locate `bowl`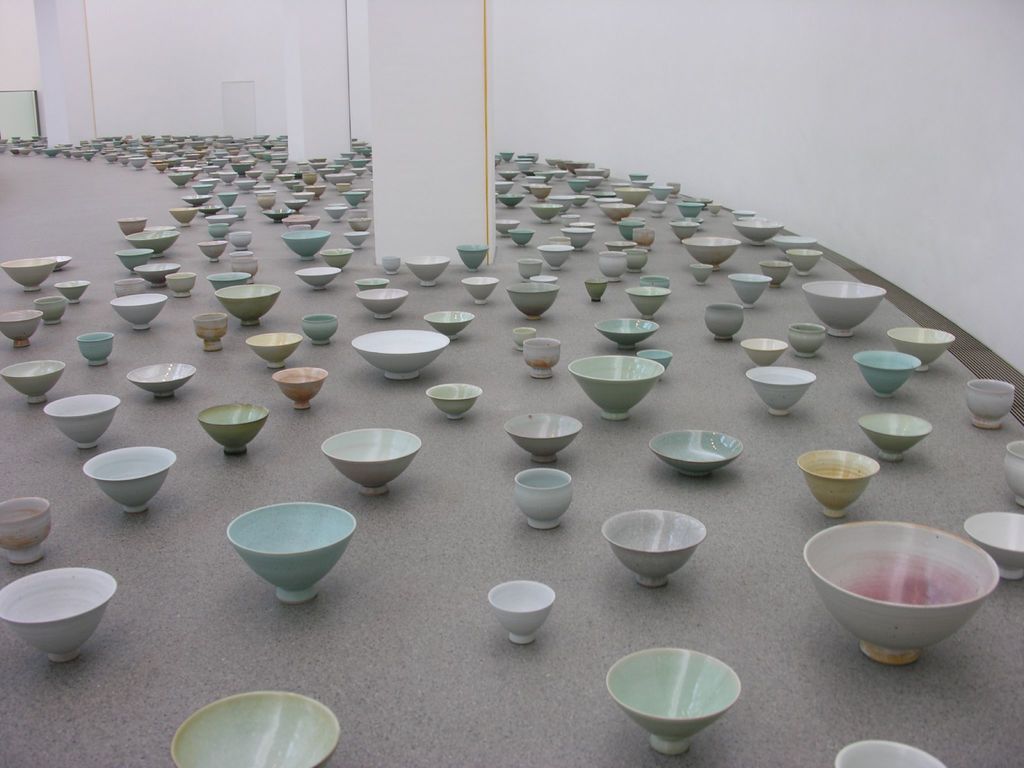
bbox(325, 202, 345, 207)
